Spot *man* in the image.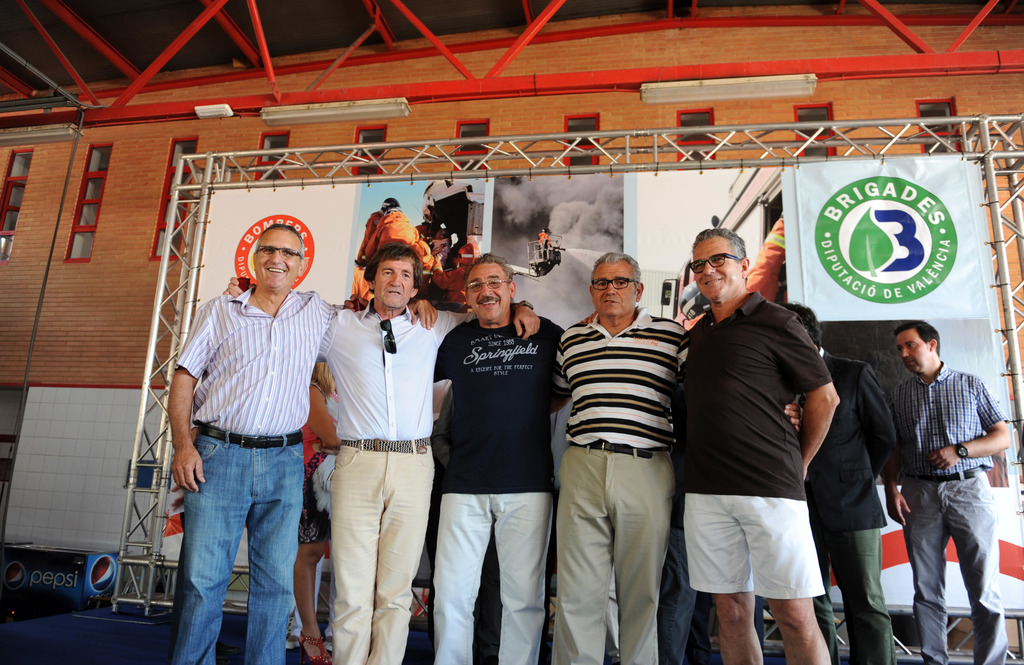
*man* found at (673, 228, 843, 664).
